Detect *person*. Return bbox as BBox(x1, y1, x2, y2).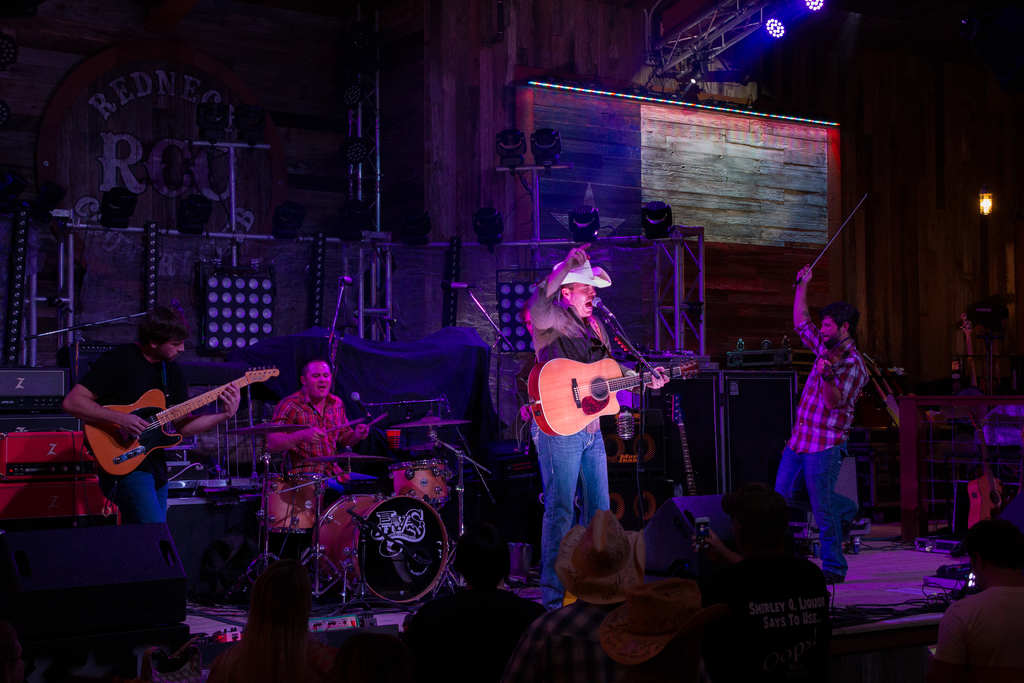
BBox(774, 263, 868, 580).
